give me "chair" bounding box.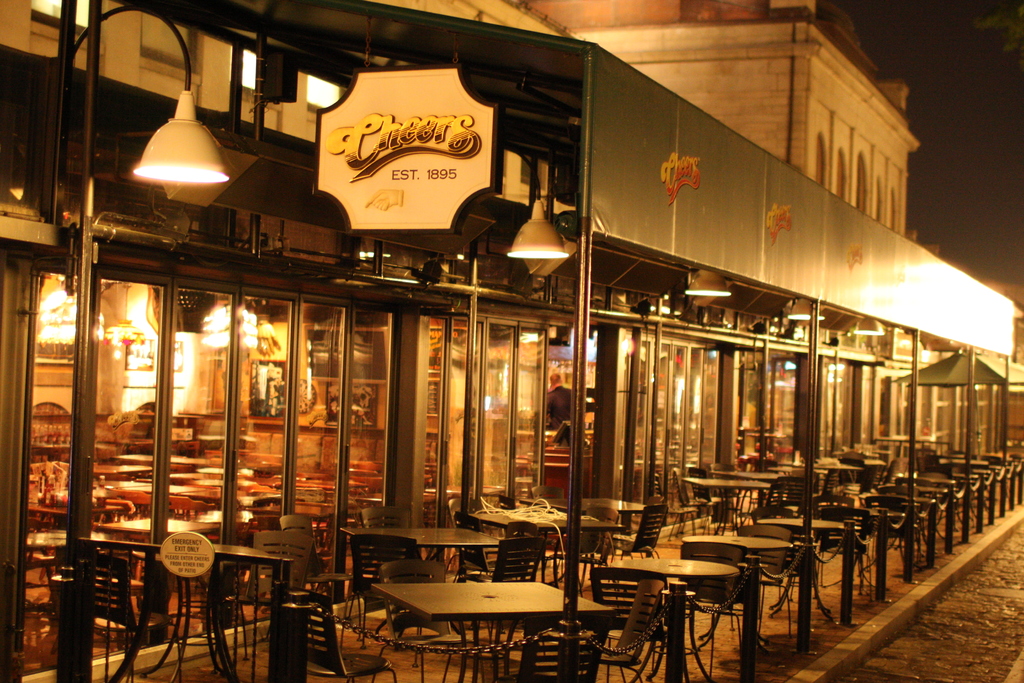
l=611, t=506, r=669, b=561.
